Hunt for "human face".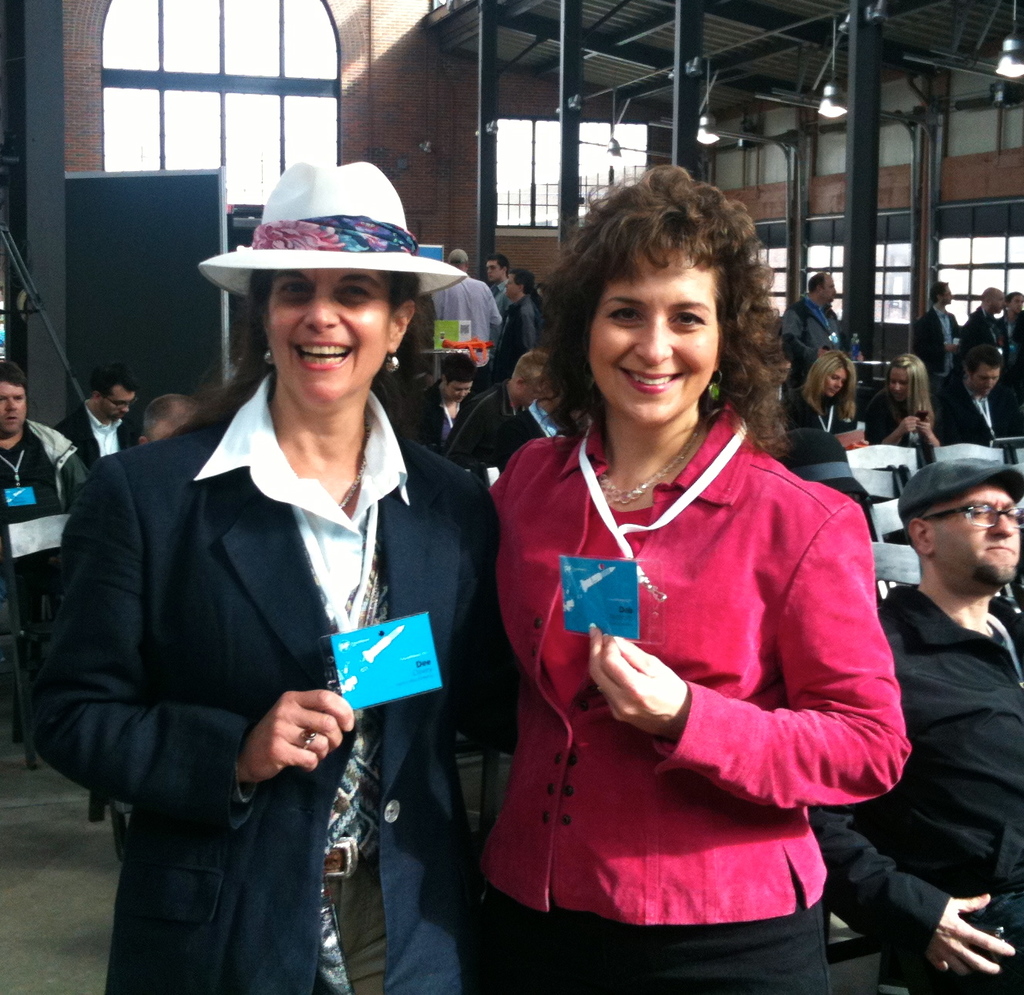
Hunted down at [99,392,140,422].
